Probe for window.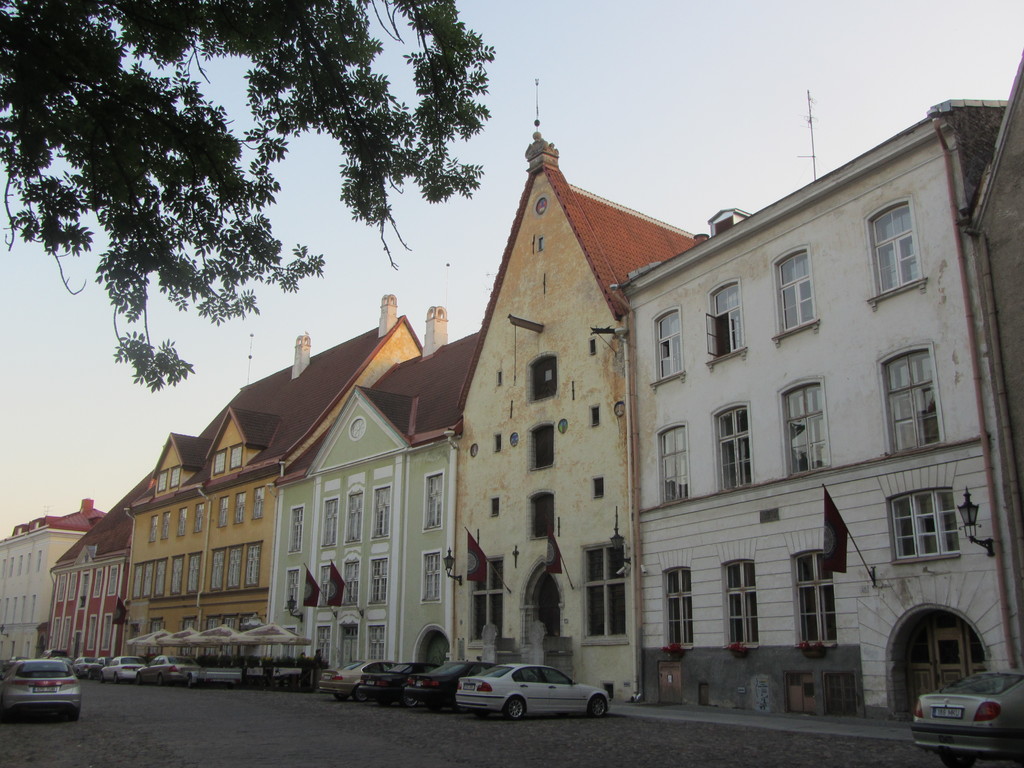
Probe result: (left=167, top=467, right=181, bottom=490).
